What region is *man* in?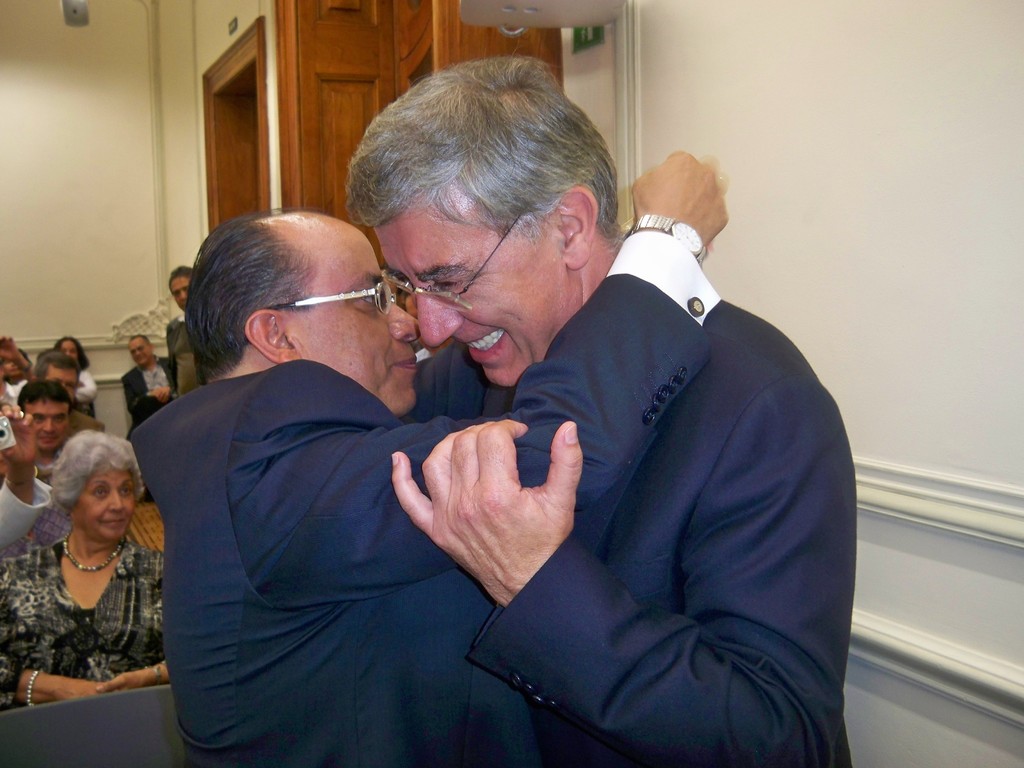
box=[19, 373, 78, 492].
